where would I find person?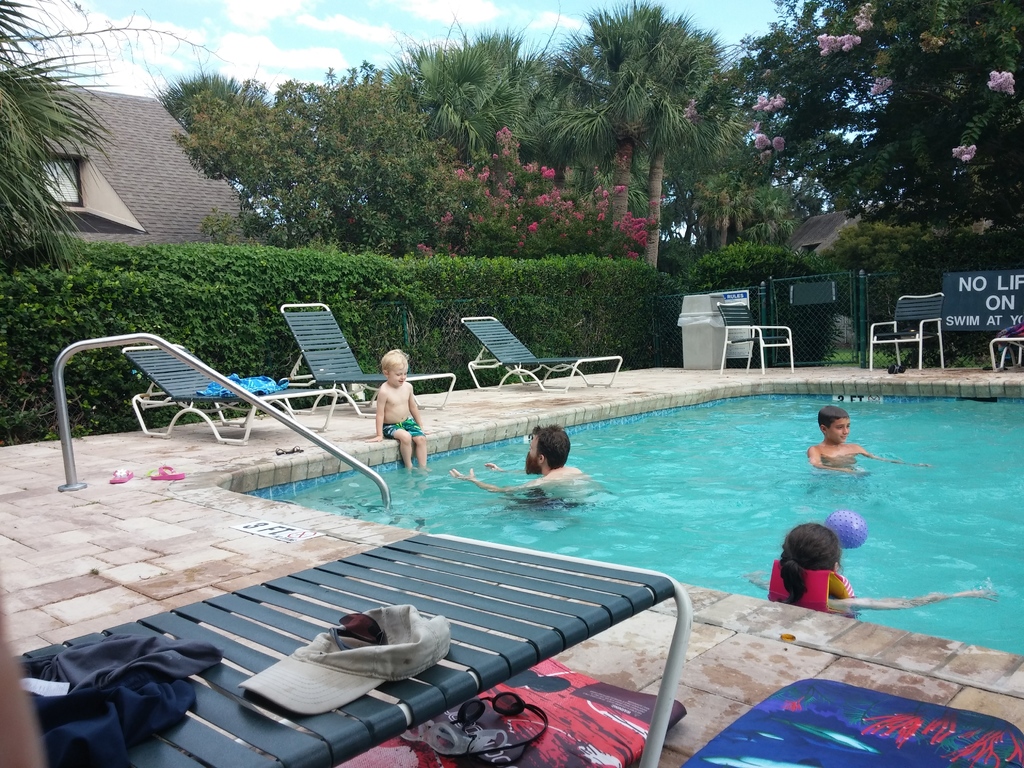
At Rect(354, 353, 417, 472).
